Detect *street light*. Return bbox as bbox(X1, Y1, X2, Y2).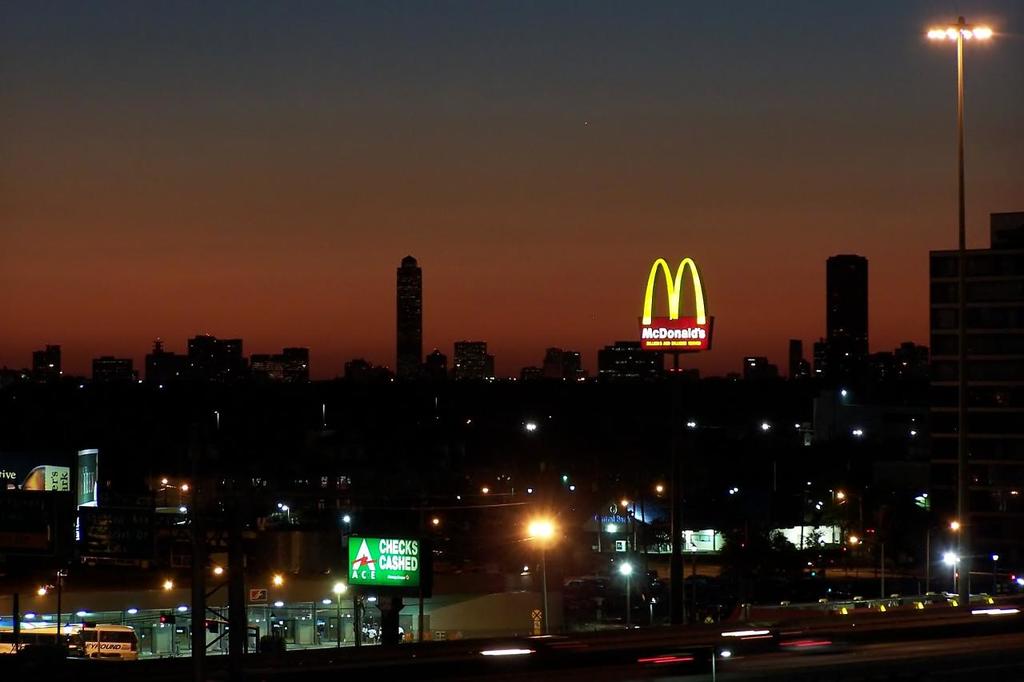
bbox(526, 514, 557, 640).
